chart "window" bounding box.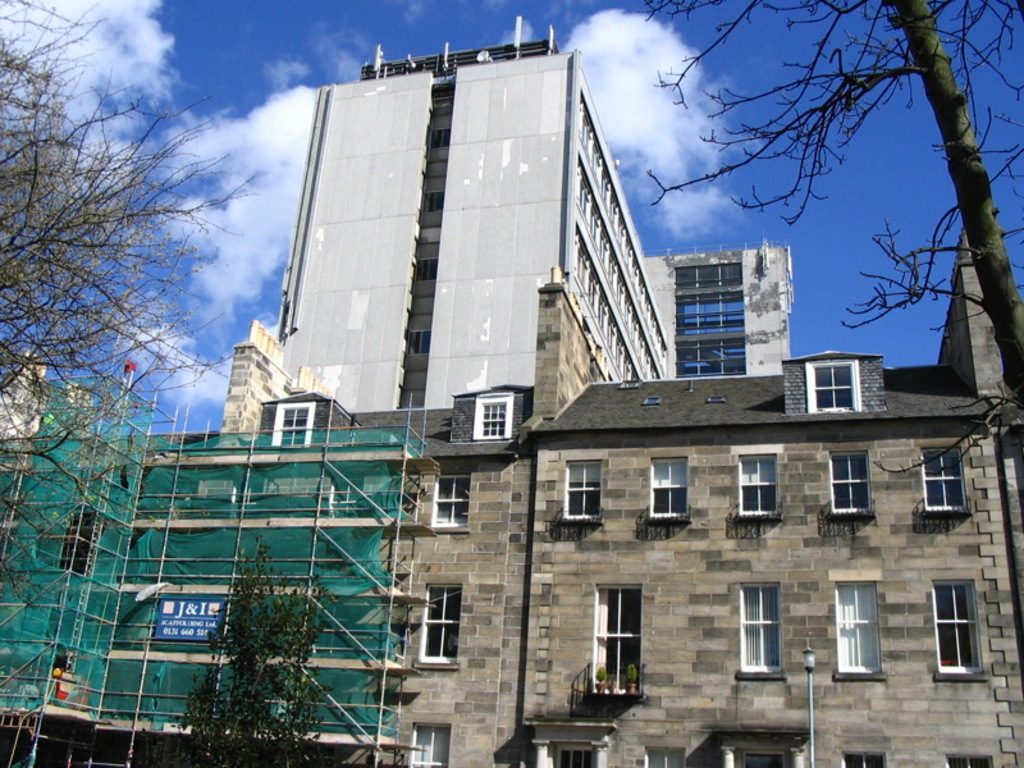
Charted: 826:442:879:516.
